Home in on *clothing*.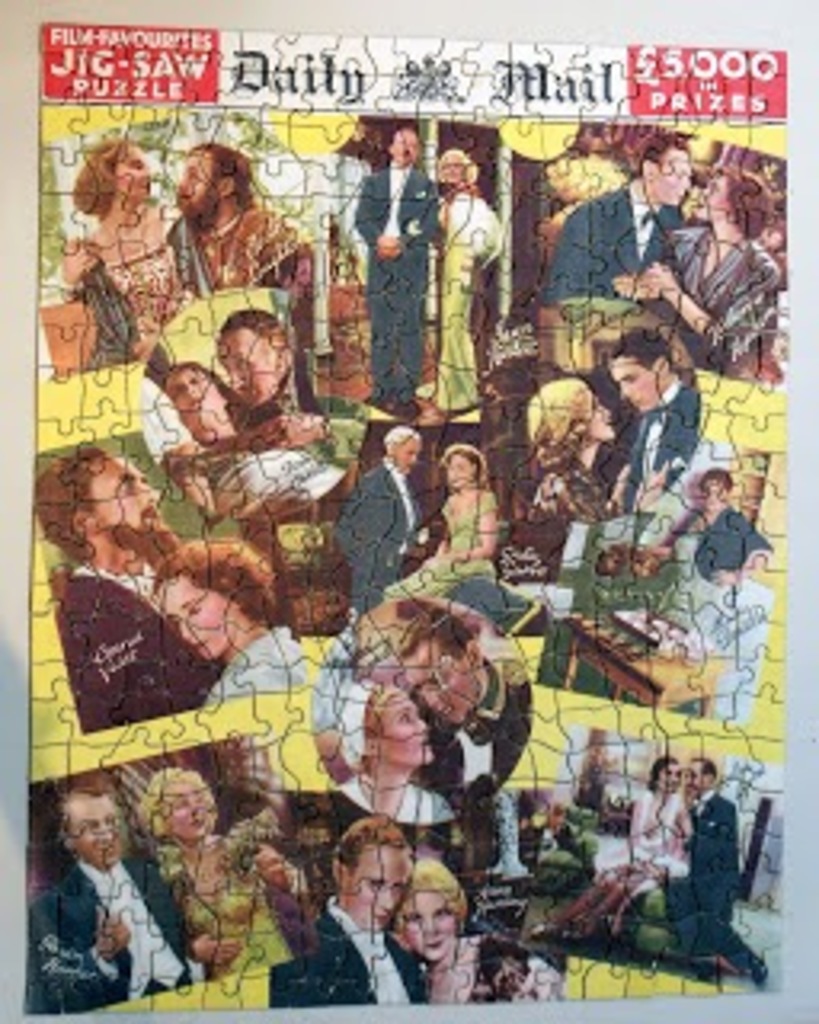
Homed in at <box>154,189,317,326</box>.
